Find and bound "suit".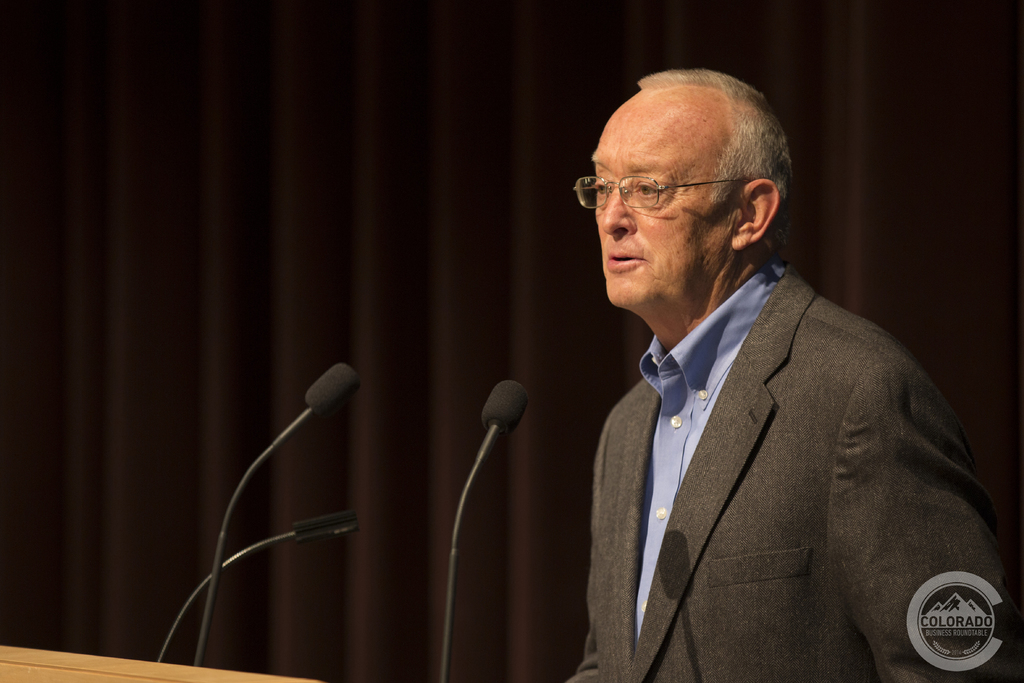
Bound: pyautogui.locateOnScreen(545, 185, 998, 682).
